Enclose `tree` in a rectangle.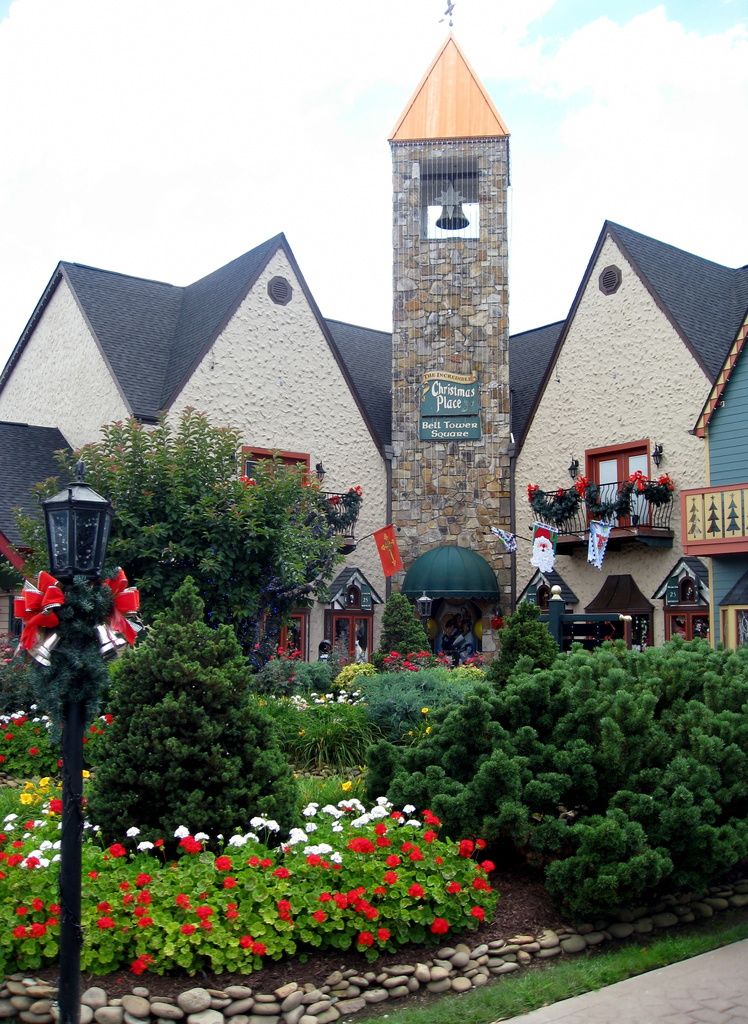
(17, 405, 351, 666).
